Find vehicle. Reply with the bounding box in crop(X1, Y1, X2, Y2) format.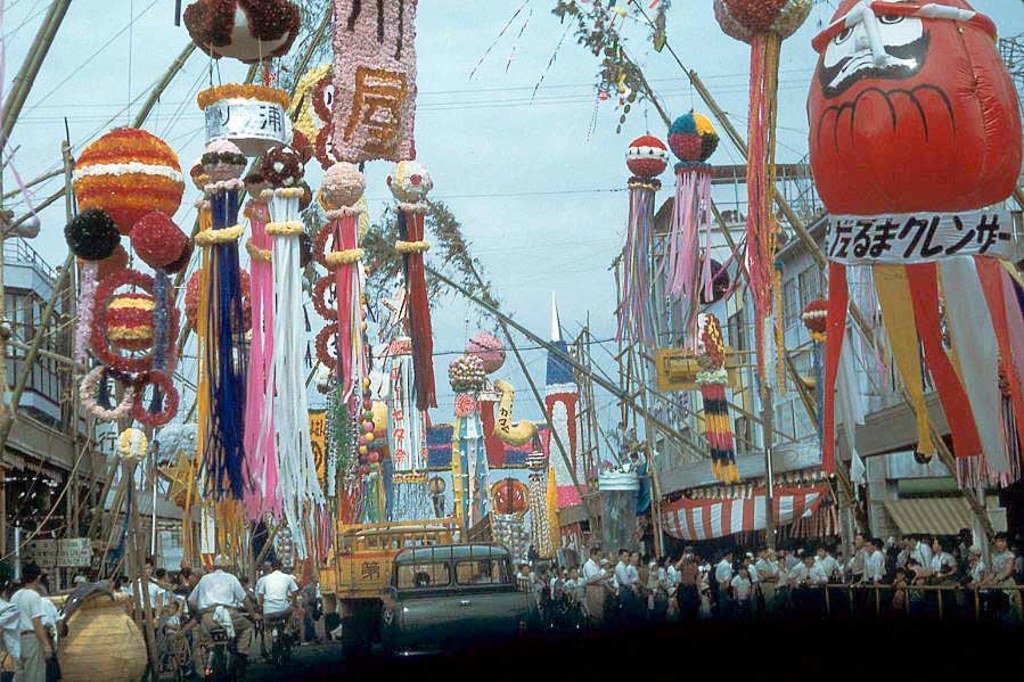
crop(378, 542, 541, 681).
